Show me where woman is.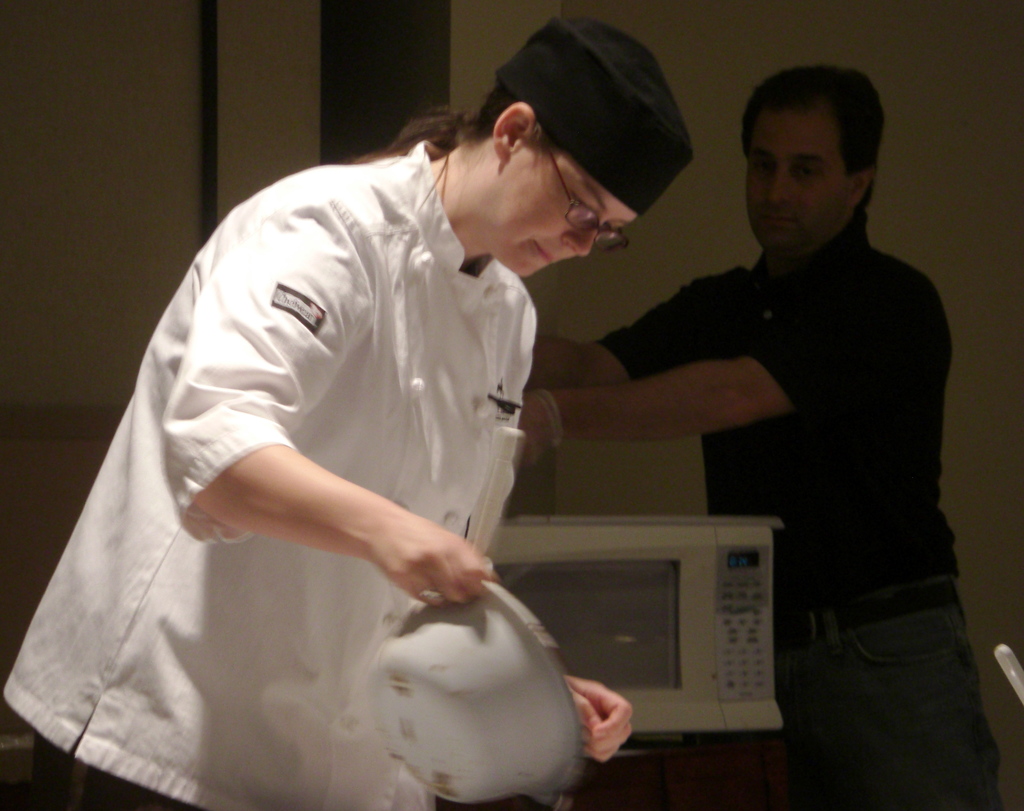
woman is at (left=0, top=6, right=692, bottom=805).
